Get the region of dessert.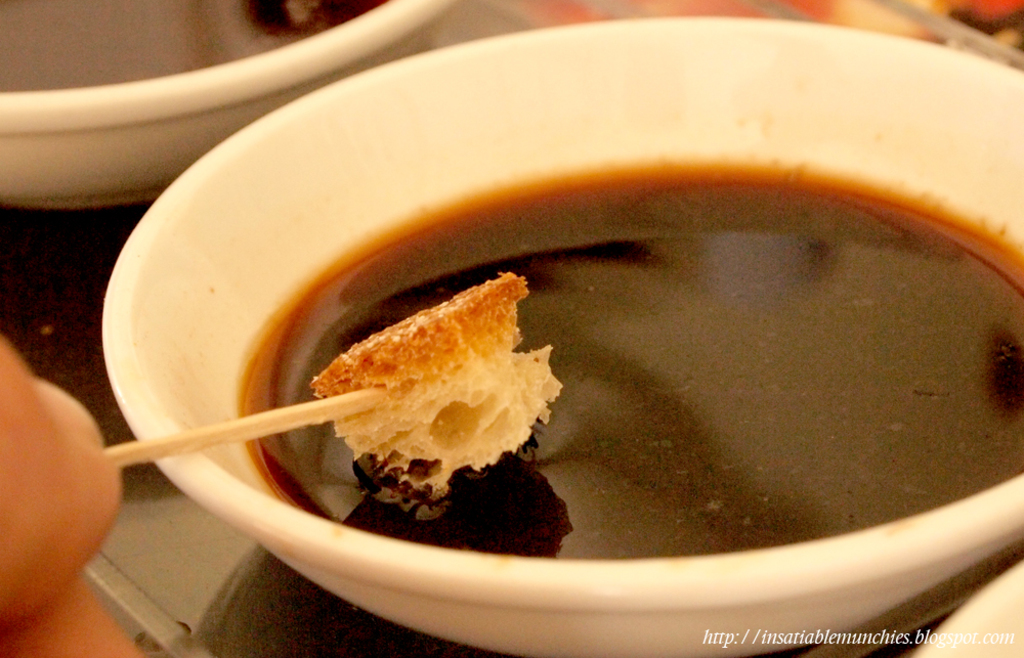
251/168/1023/558.
